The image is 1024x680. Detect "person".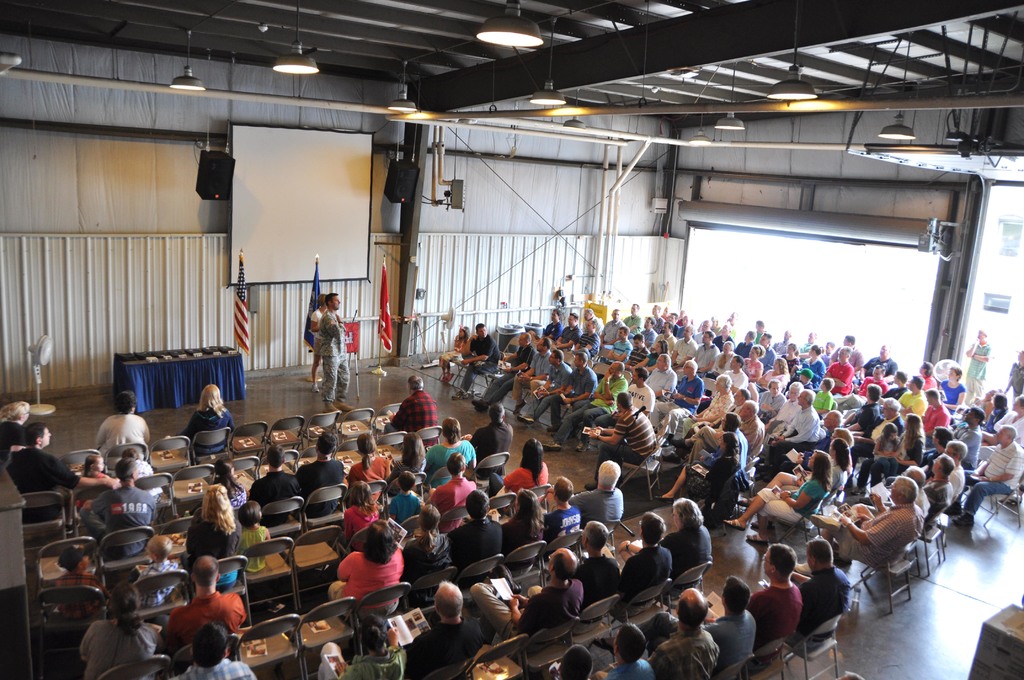
Detection: x1=169 y1=620 x2=259 y2=679.
